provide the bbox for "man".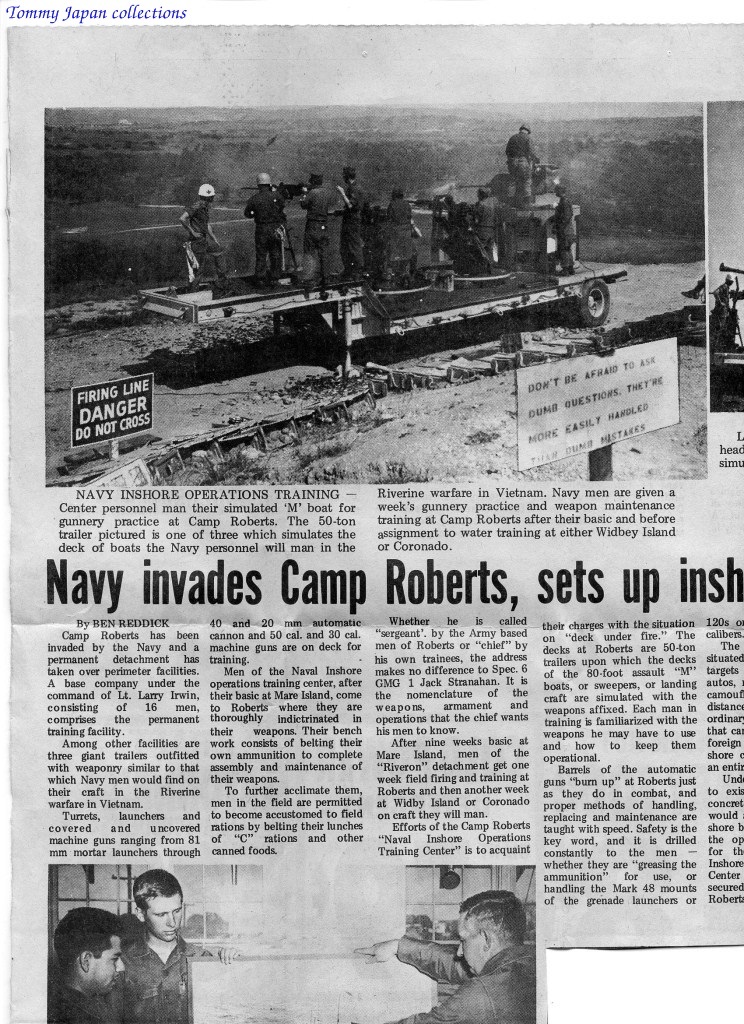
select_region(548, 183, 582, 277).
